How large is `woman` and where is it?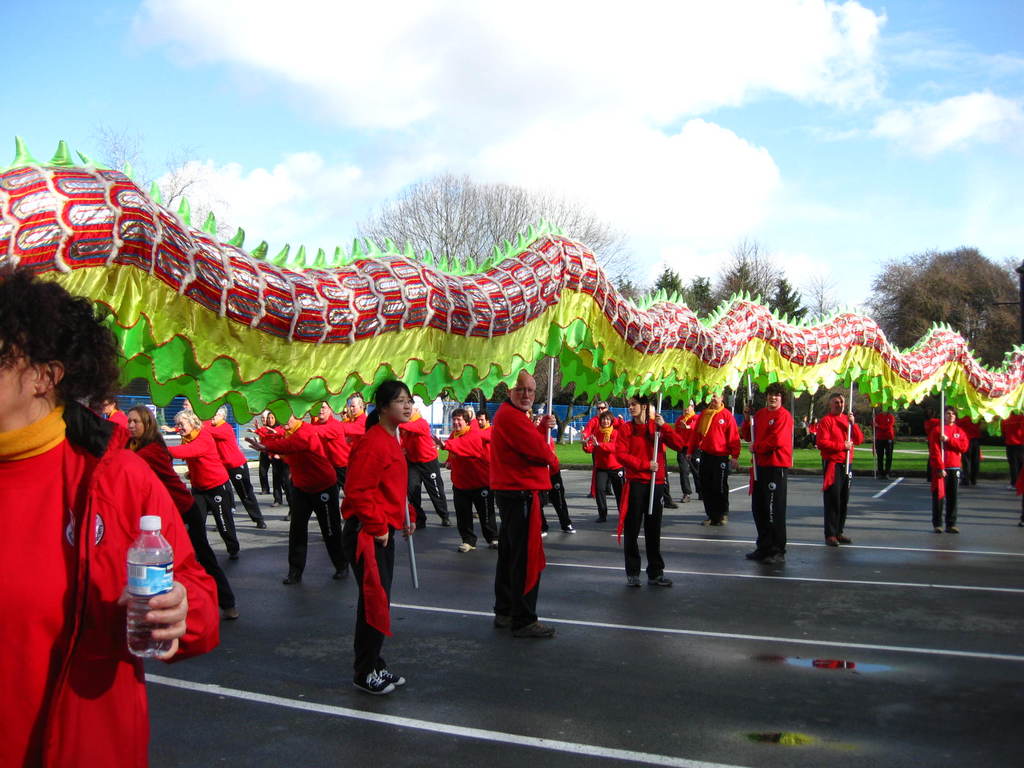
Bounding box: 579 413 621 525.
